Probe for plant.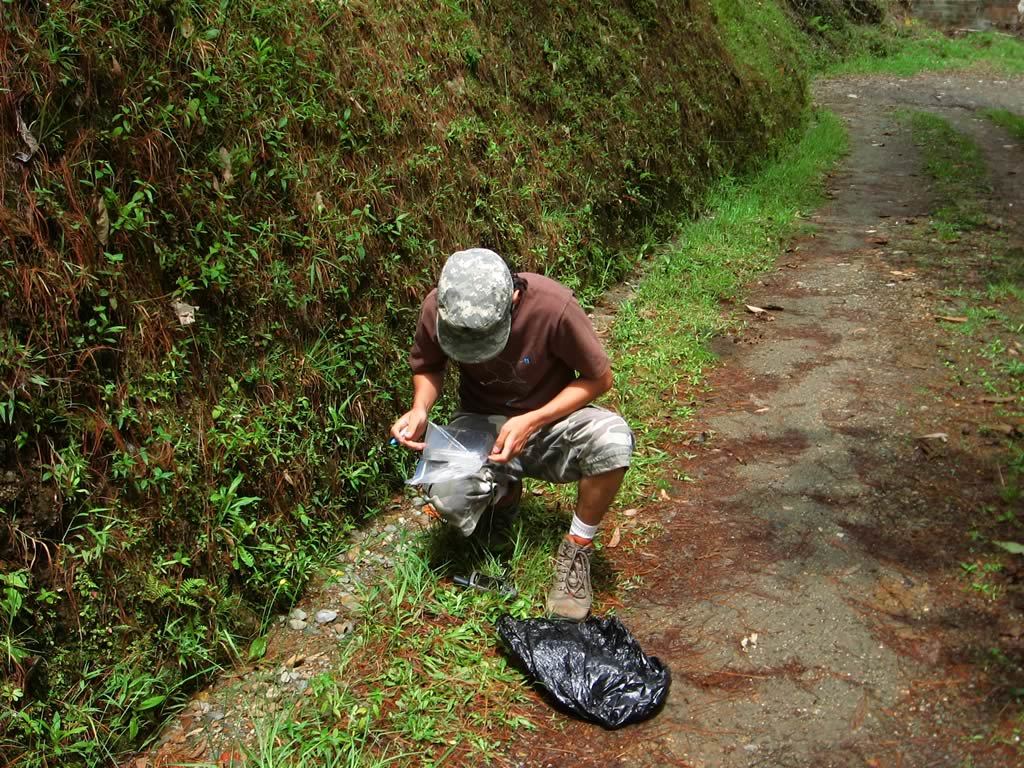
Probe result: detection(445, 114, 482, 141).
